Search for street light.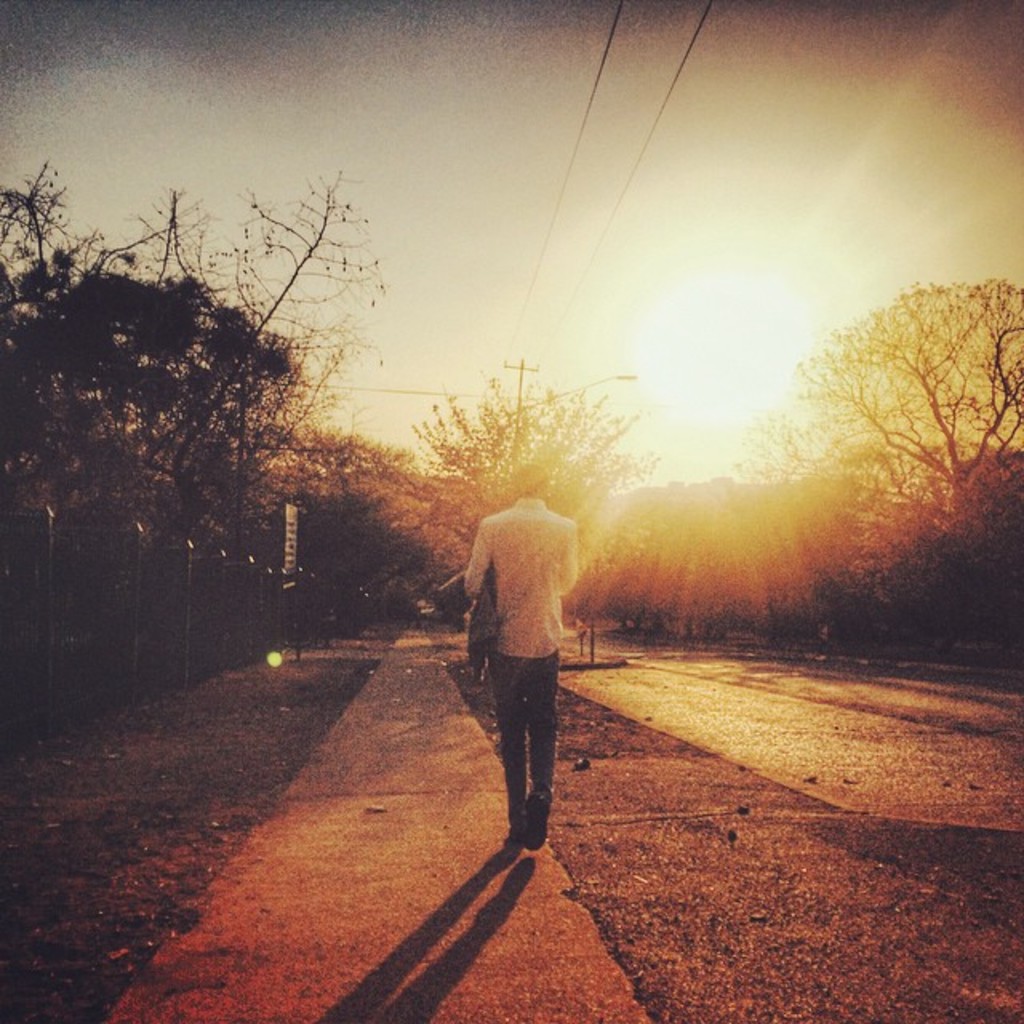
Found at 501:355:642:509.
